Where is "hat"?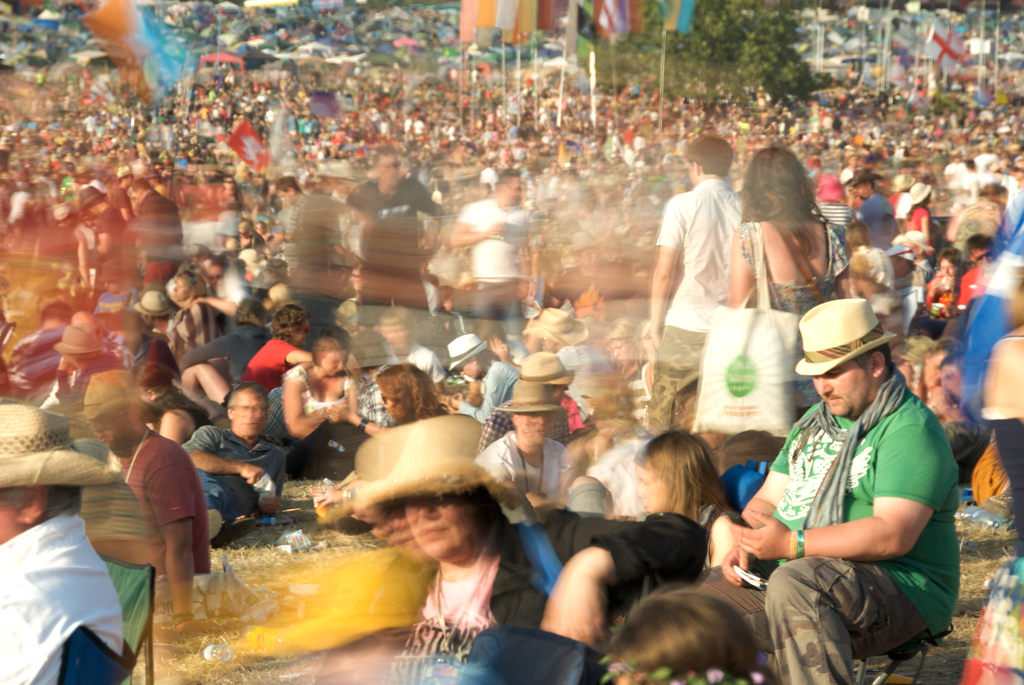
bbox(84, 371, 163, 420).
